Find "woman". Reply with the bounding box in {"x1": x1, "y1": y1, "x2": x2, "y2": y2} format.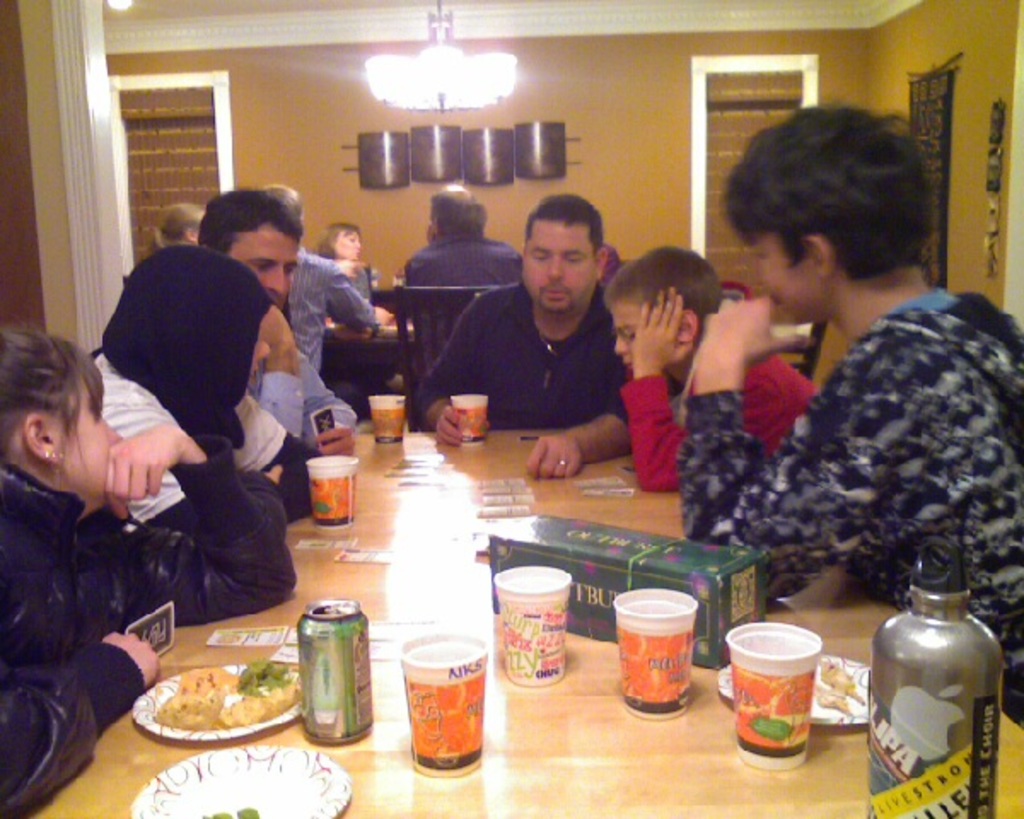
{"x1": 0, "y1": 326, "x2": 312, "y2": 817}.
